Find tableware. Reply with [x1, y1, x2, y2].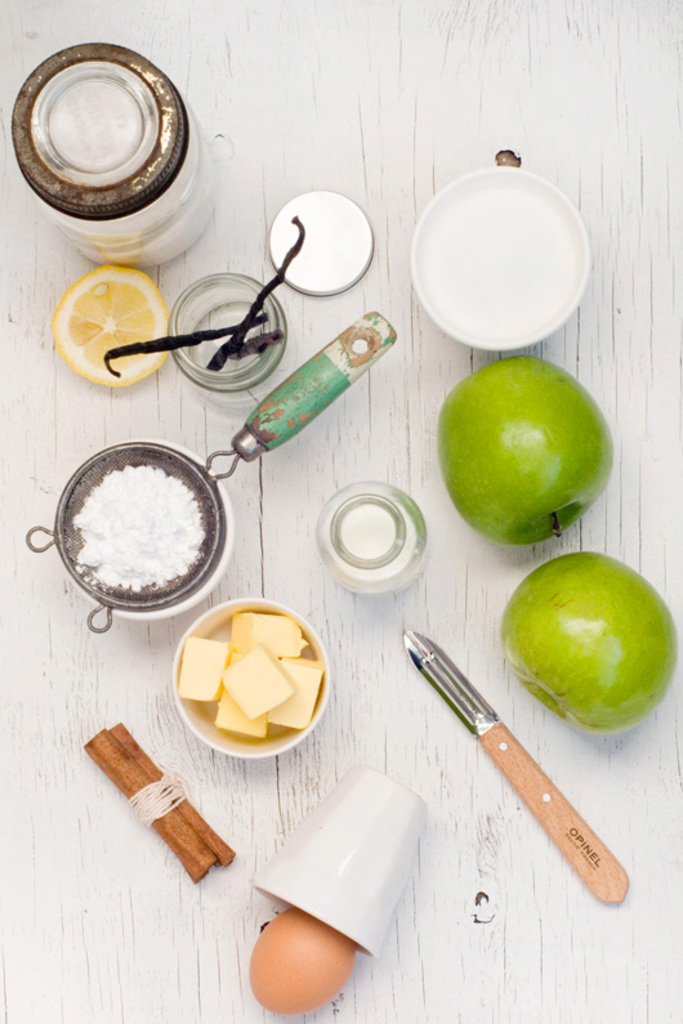
[249, 759, 434, 956].
